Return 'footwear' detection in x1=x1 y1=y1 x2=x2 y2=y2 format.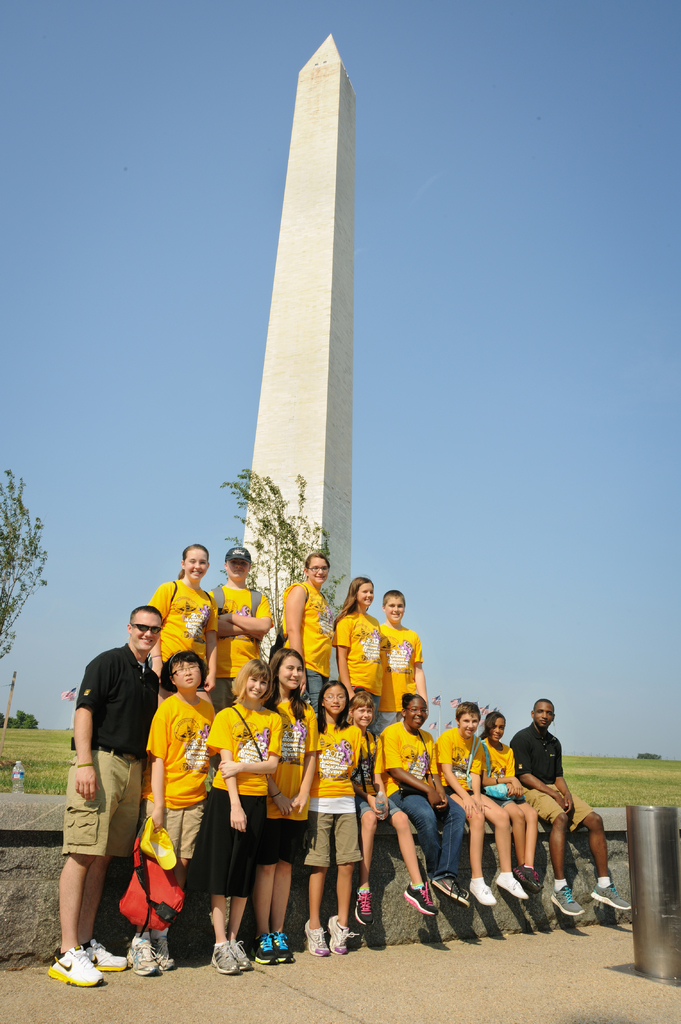
x1=28 y1=944 x2=102 y2=1005.
